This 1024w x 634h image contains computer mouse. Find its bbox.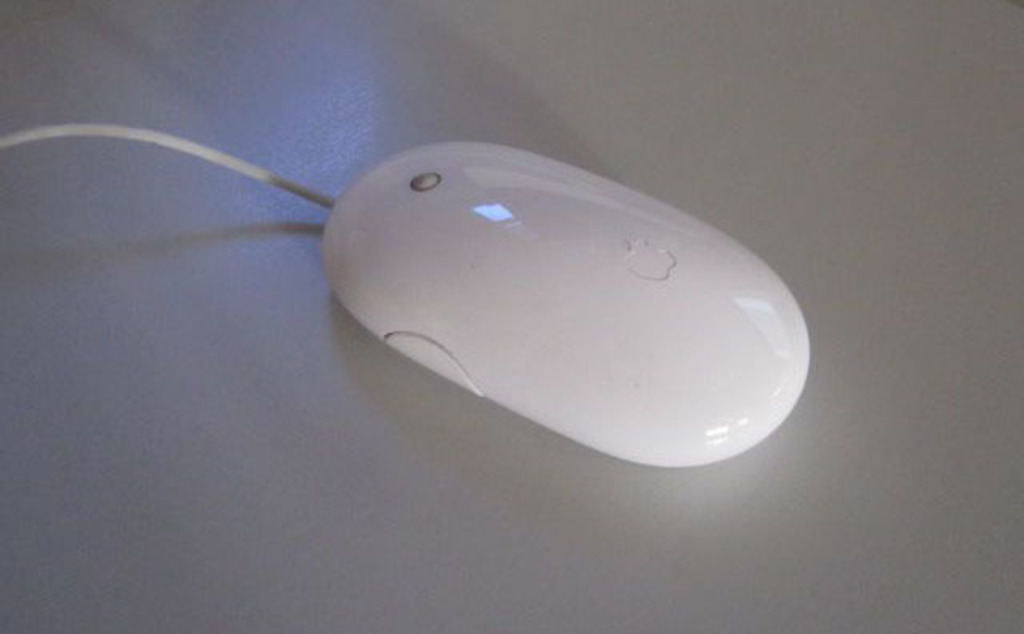
[x1=315, y1=131, x2=811, y2=471].
